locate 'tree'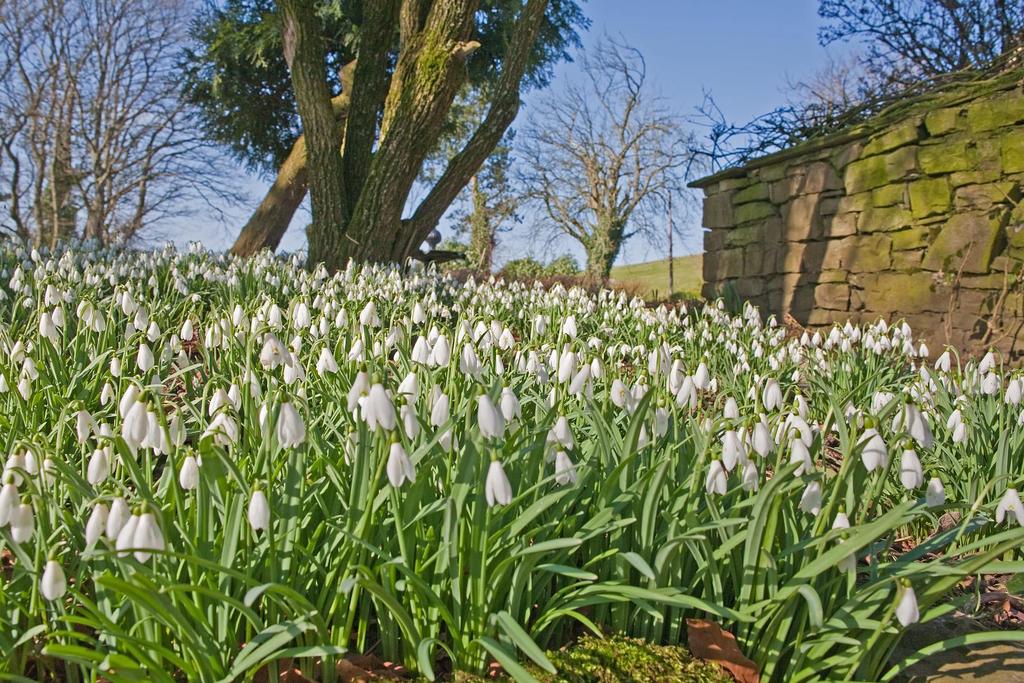
{"left": 0, "top": 0, "right": 253, "bottom": 250}
